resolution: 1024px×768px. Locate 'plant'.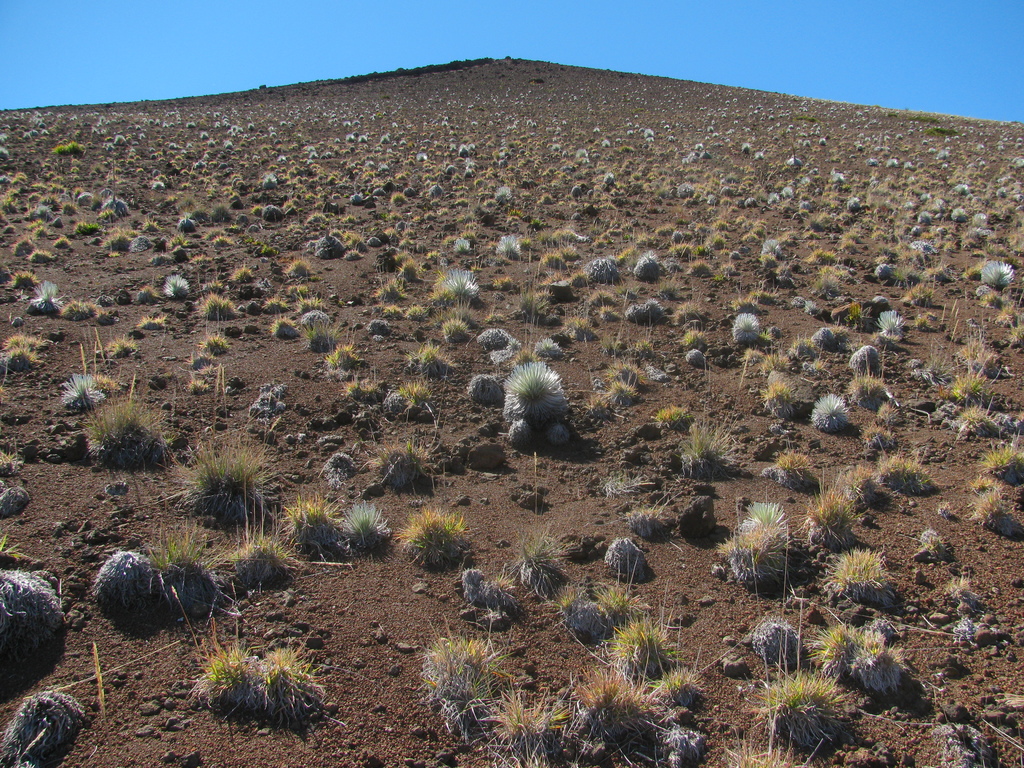
976,431,1023,481.
